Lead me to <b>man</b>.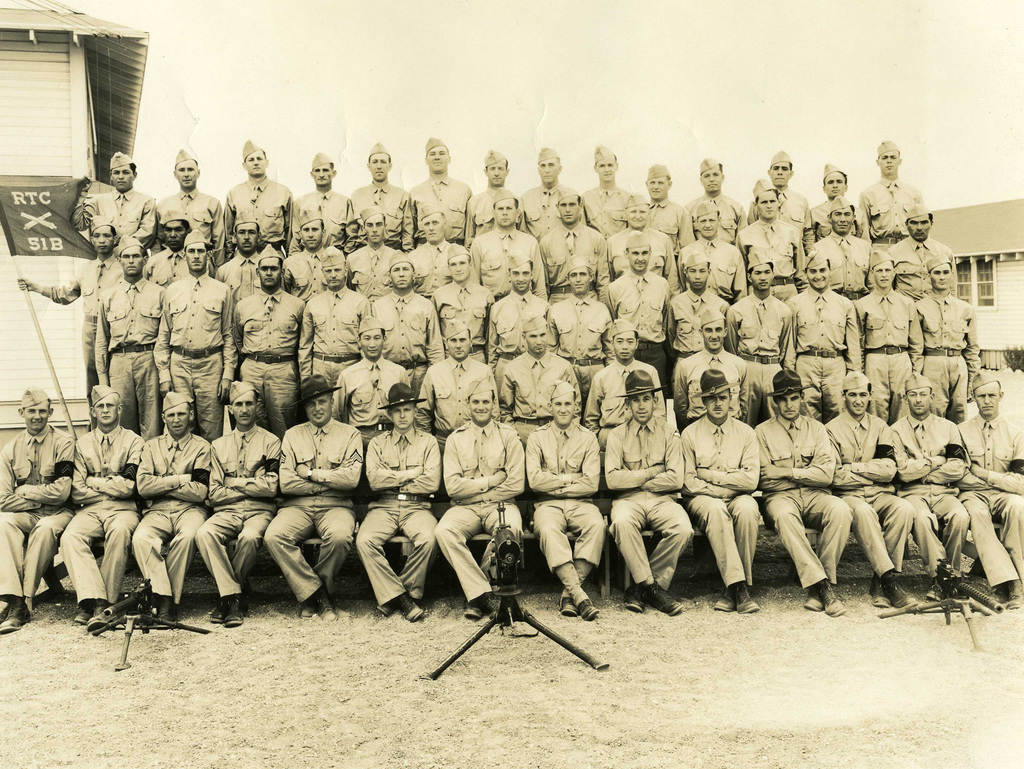
Lead to box=[956, 371, 1023, 597].
